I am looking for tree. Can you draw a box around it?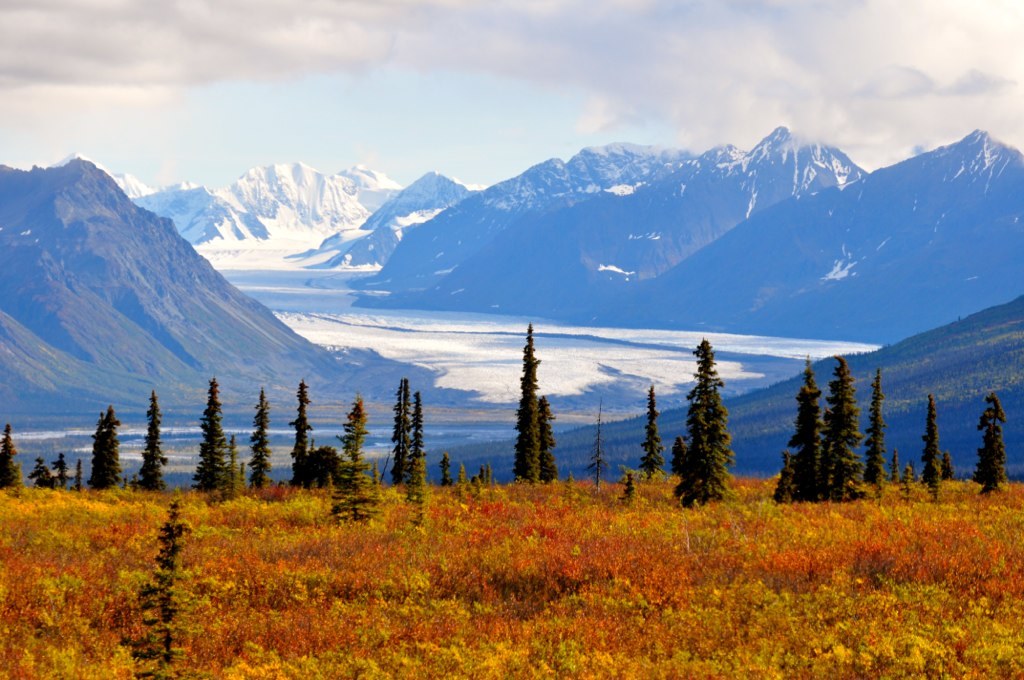
Sure, the bounding box is <region>30, 458, 55, 490</region>.
